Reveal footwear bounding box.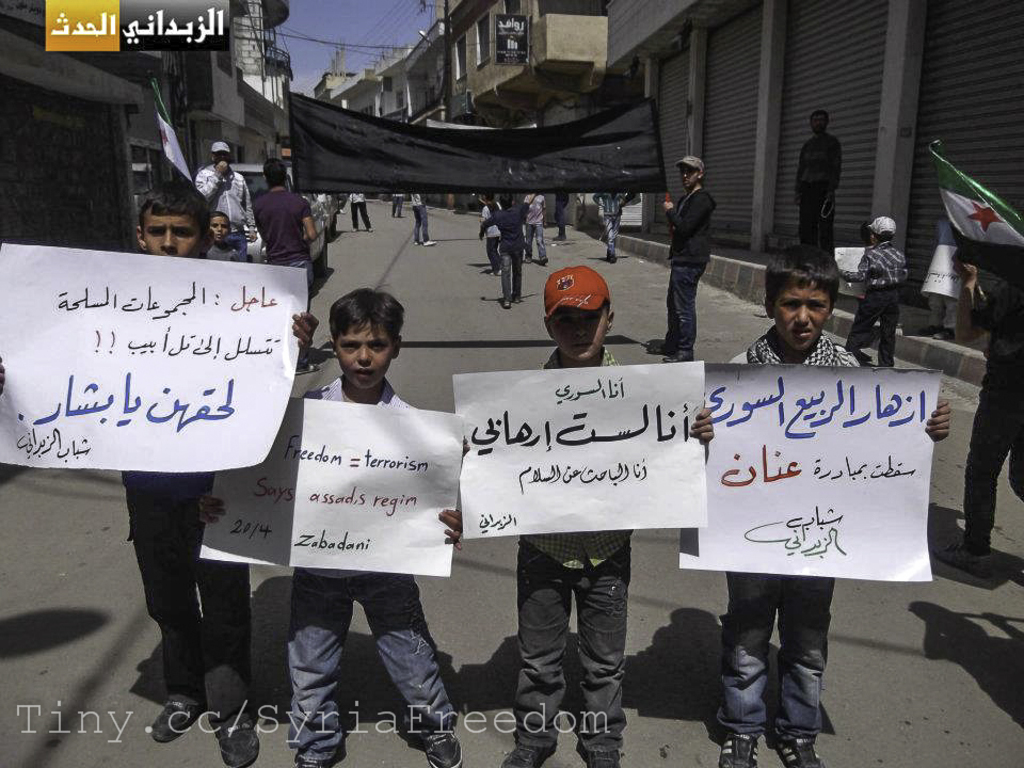
Revealed: bbox=[590, 752, 619, 767].
